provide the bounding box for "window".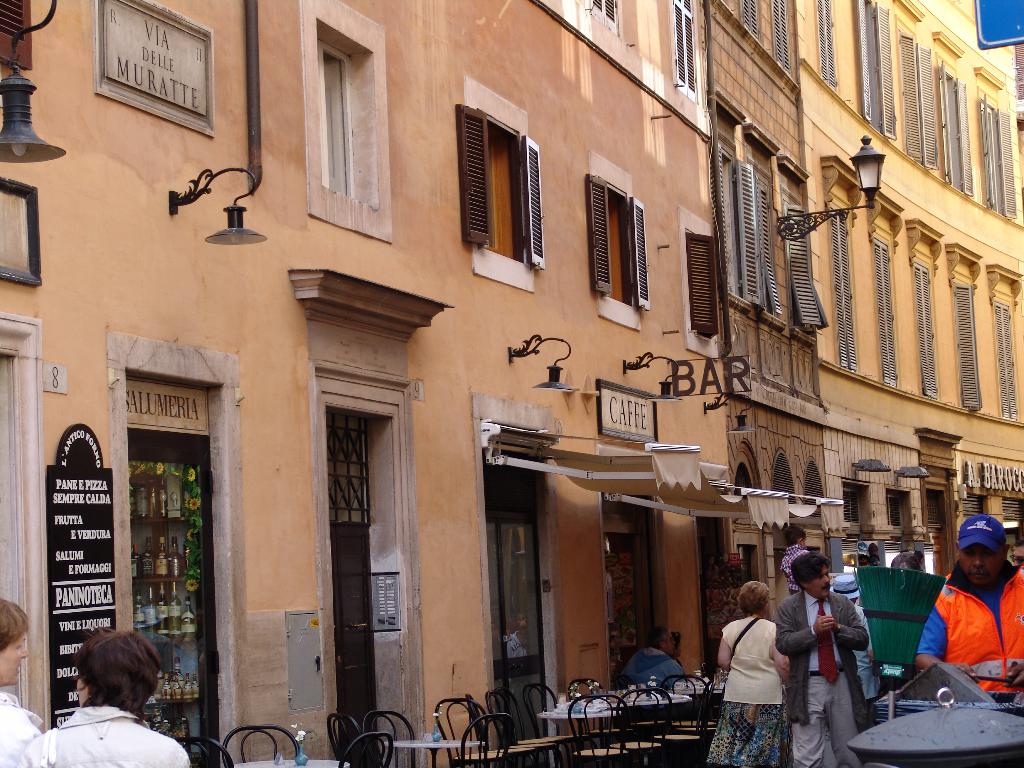
[left=810, top=0, right=834, bottom=88].
